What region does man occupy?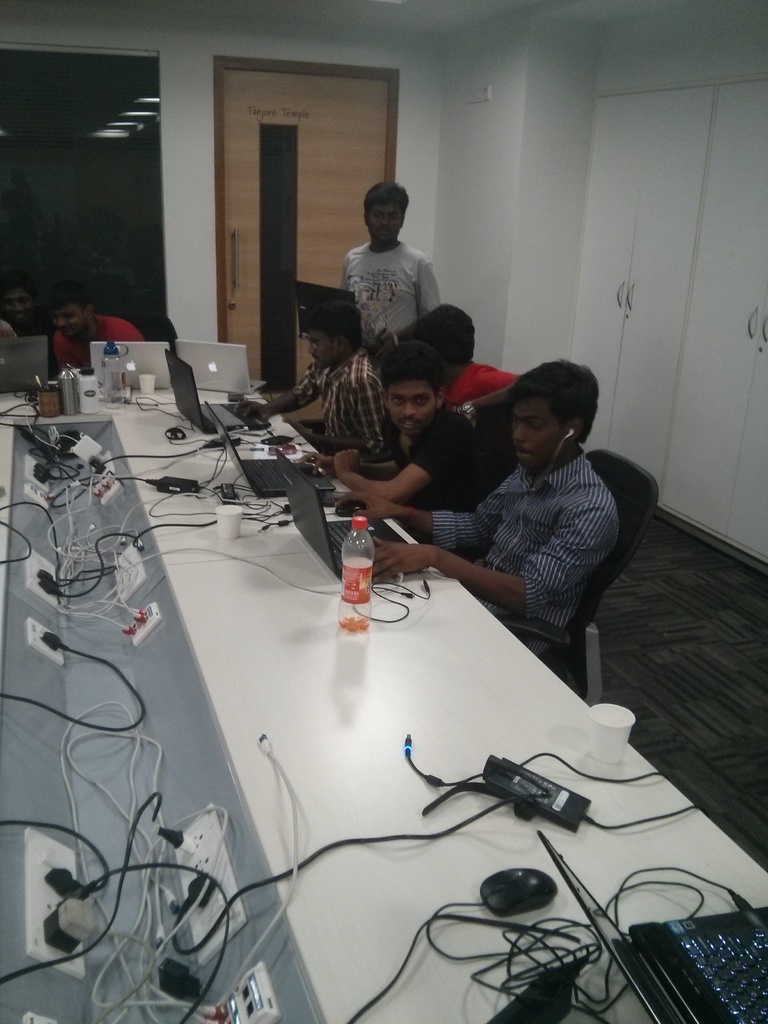
(x1=253, y1=291, x2=387, y2=456).
